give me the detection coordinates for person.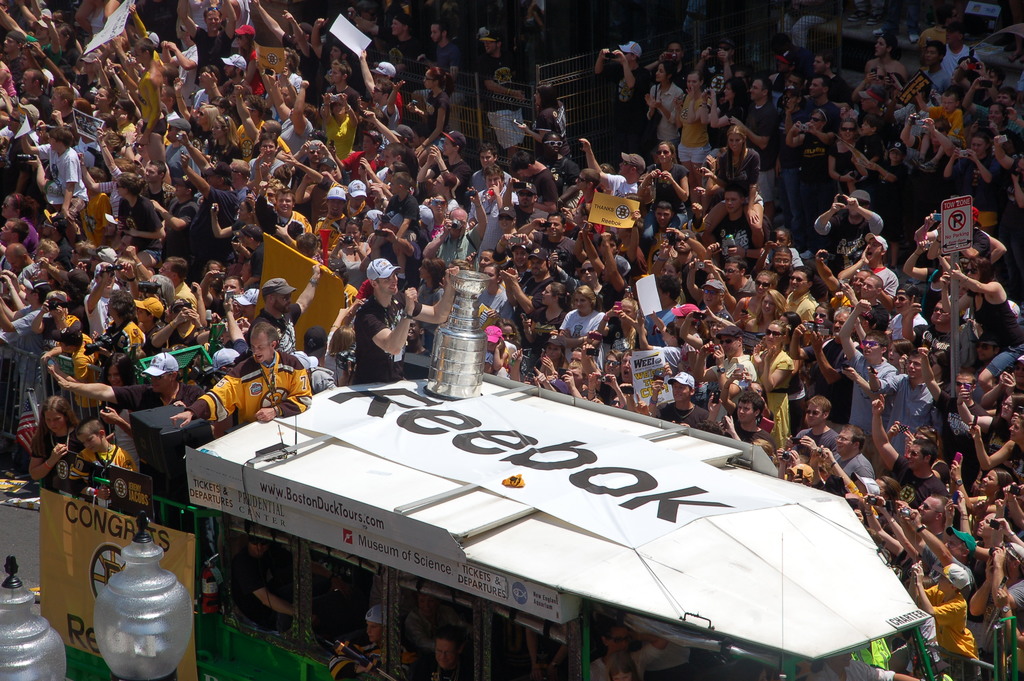
detection(351, 257, 460, 383).
